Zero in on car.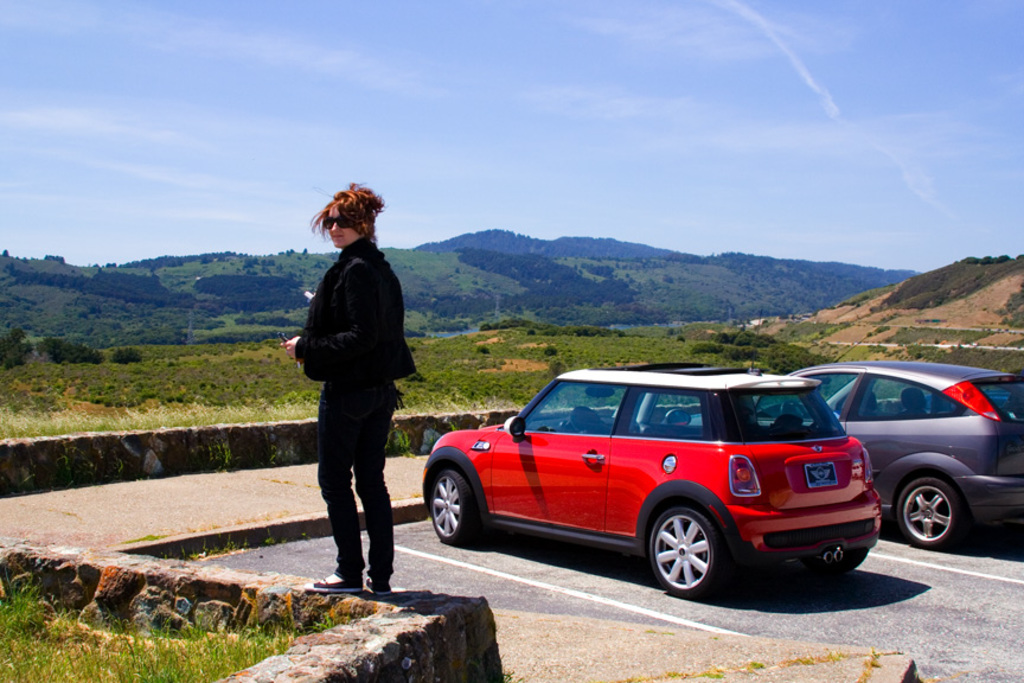
Zeroed in: l=422, t=369, r=879, b=607.
